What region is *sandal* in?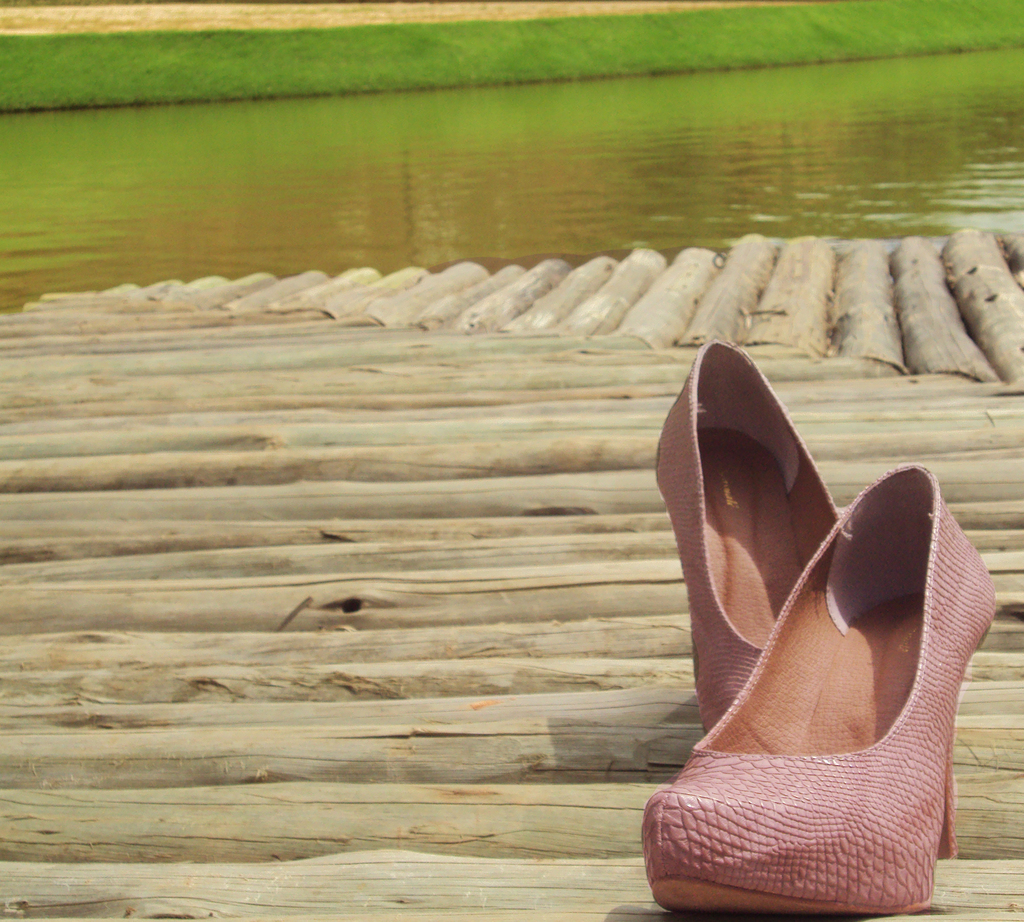
{"left": 641, "top": 339, "right": 856, "bottom": 738}.
